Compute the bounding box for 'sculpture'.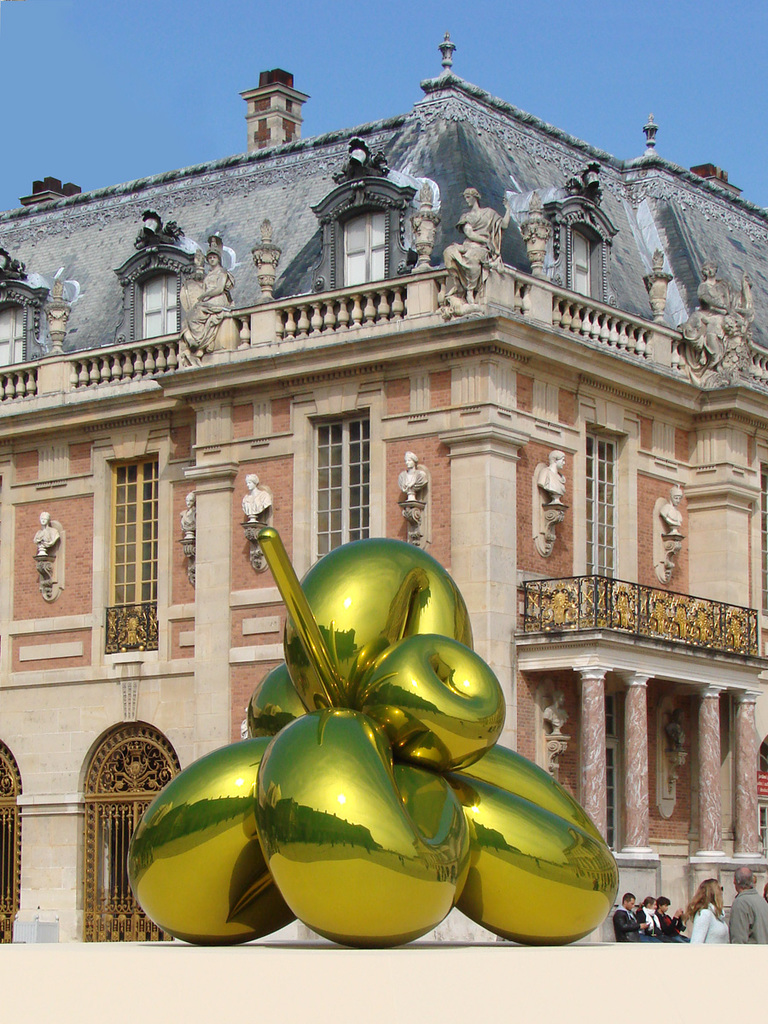
bbox=(668, 256, 753, 383).
